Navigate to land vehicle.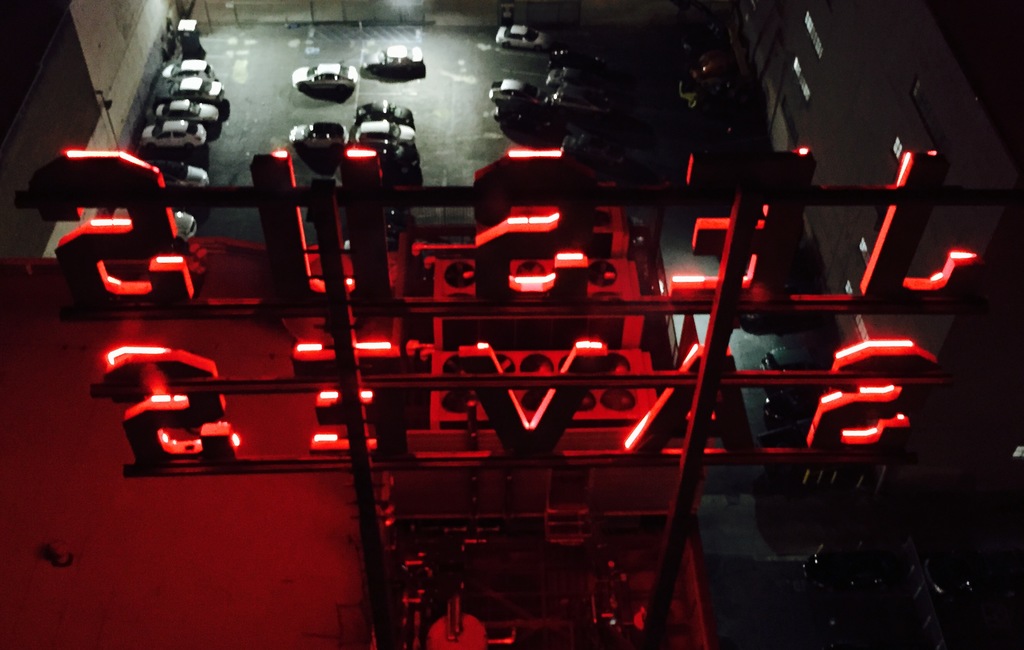
Navigation target: (356,135,414,171).
